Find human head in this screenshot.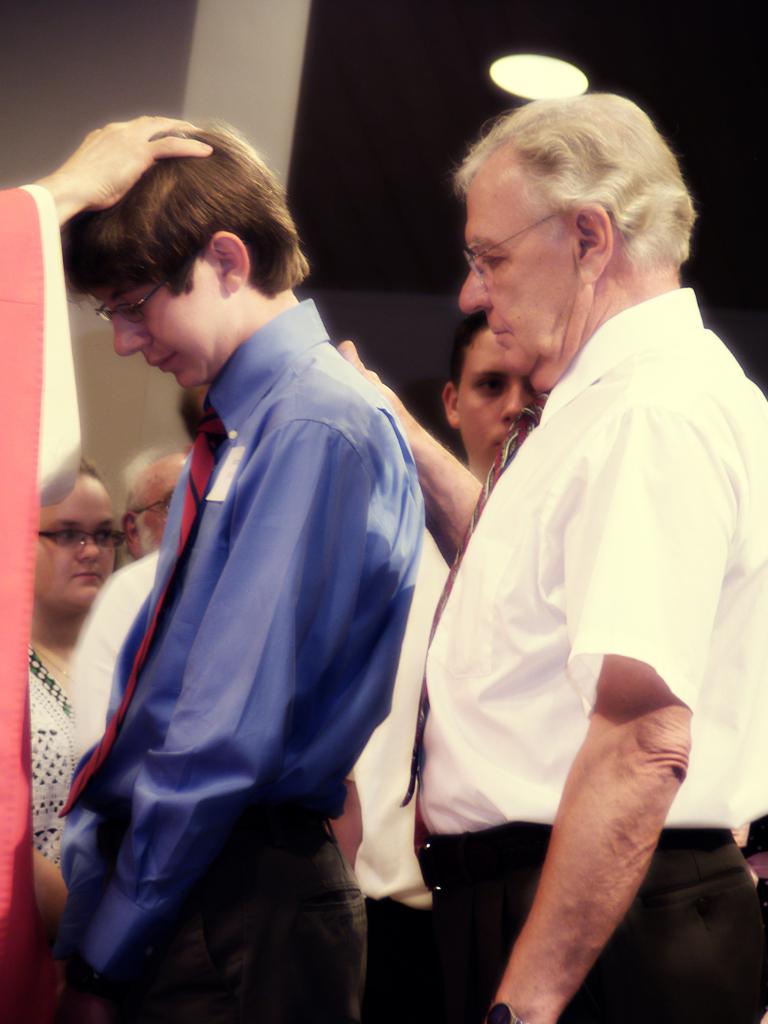
The bounding box for human head is BBox(120, 452, 192, 561).
